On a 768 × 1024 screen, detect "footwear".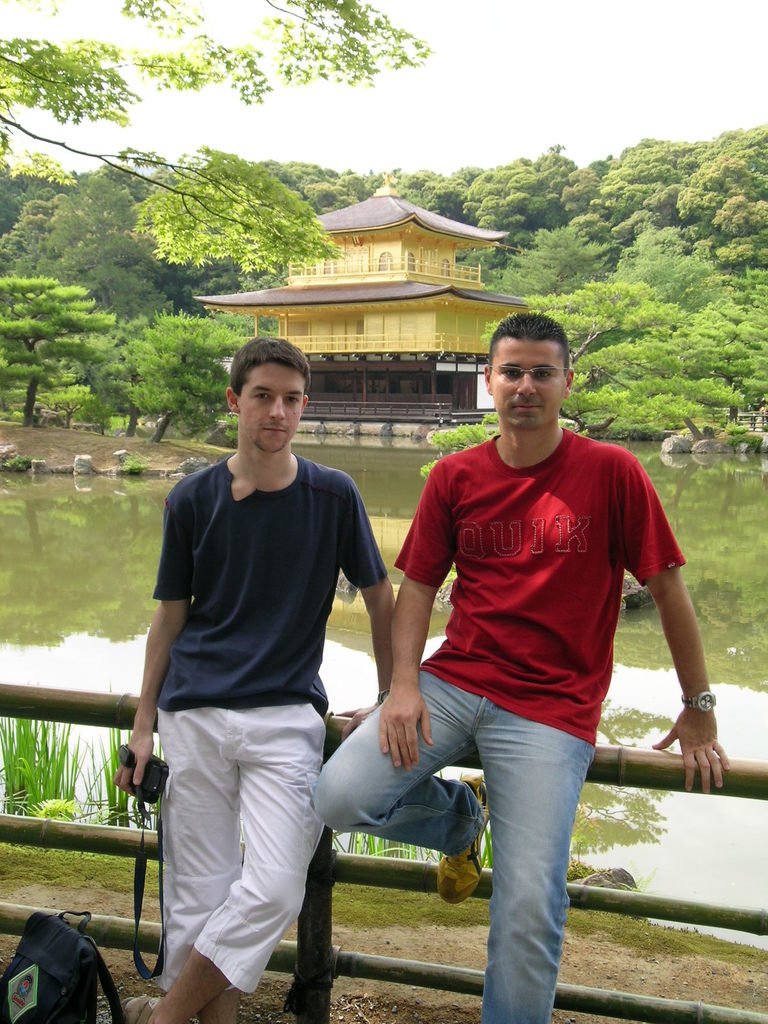
{"x1": 439, "y1": 771, "x2": 481, "y2": 898}.
